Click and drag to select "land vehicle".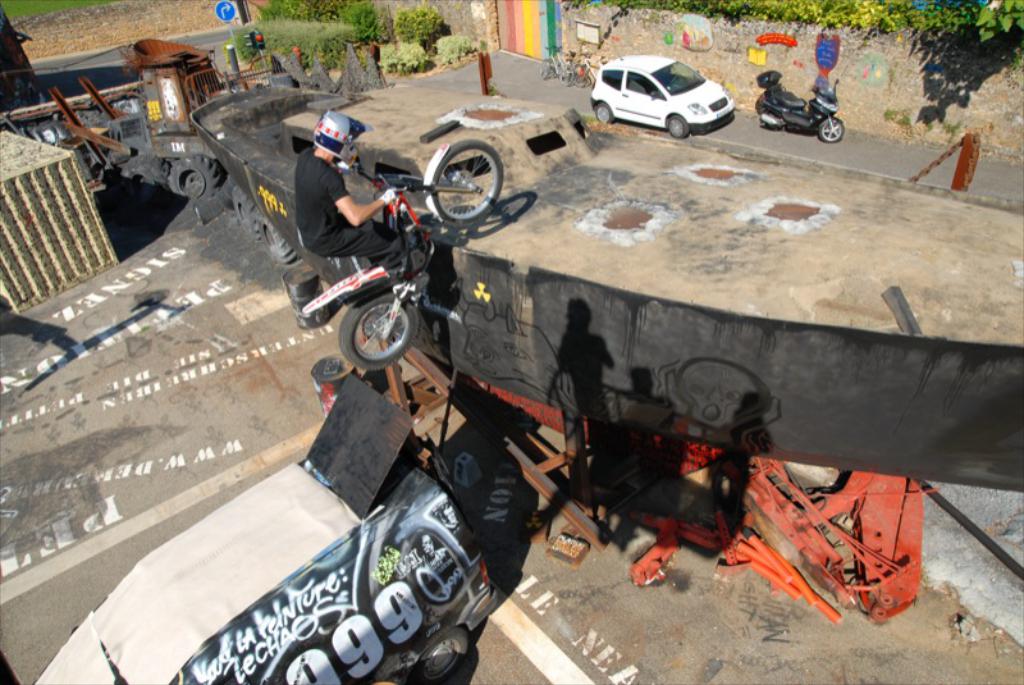
Selection: rect(763, 81, 844, 143).
